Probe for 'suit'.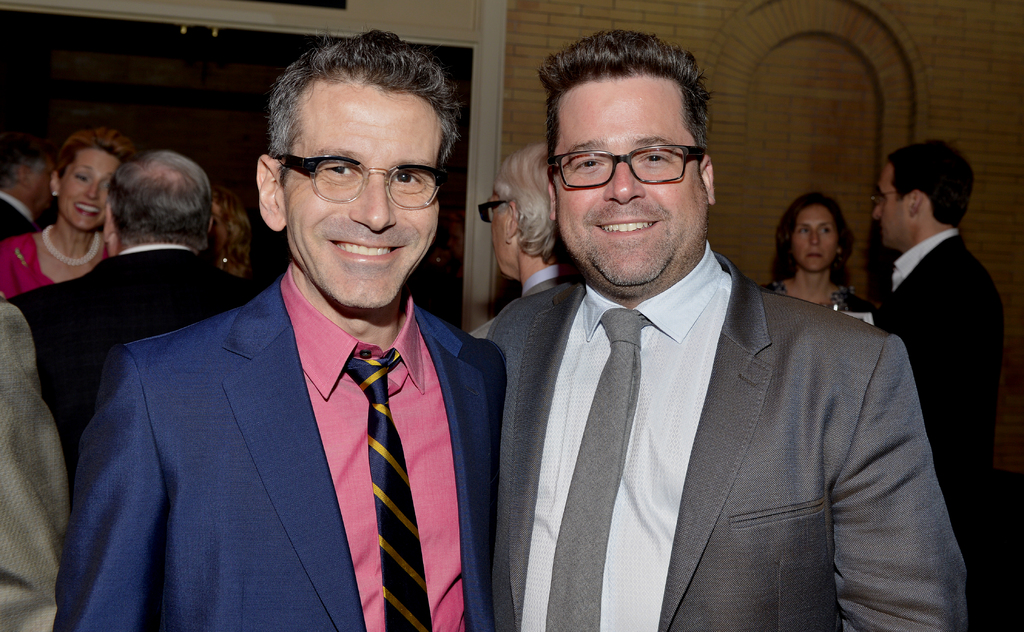
Probe result: bbox(53, 209, 511, 622).
